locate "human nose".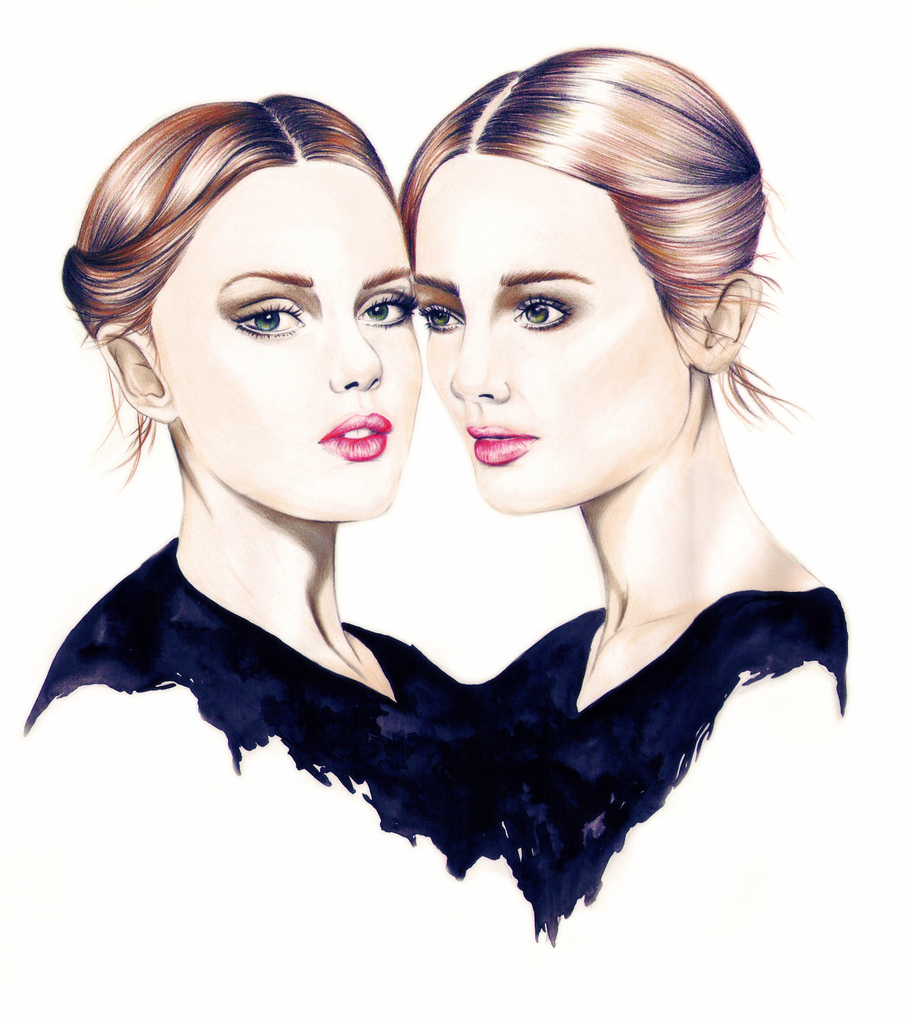
Bounding box: 330 319 388 393.
